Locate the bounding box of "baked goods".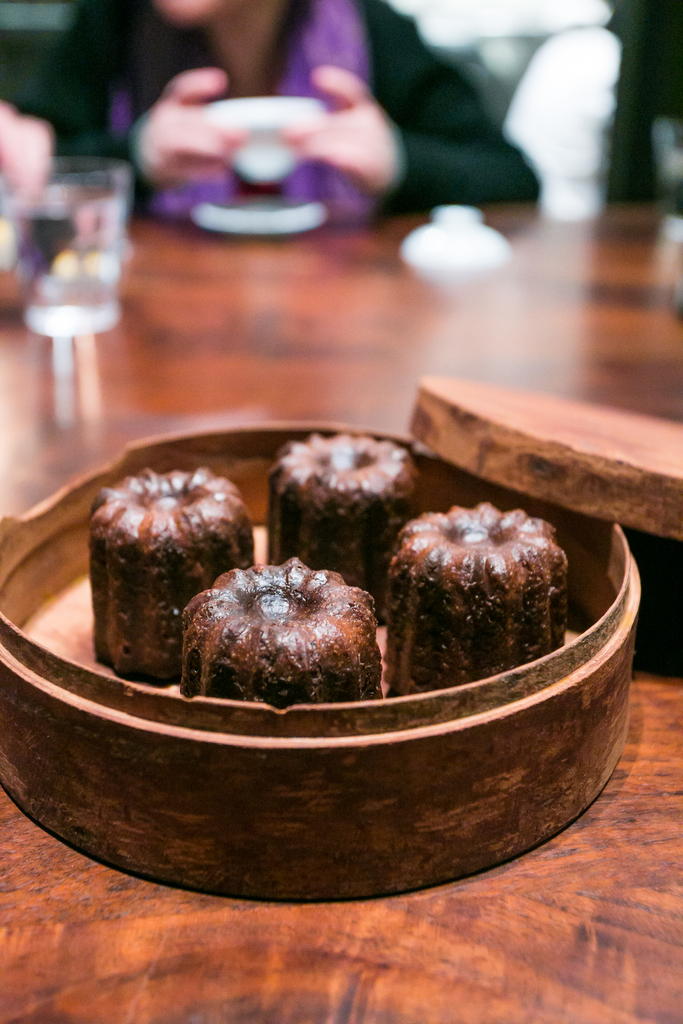
Bounding box: region(88, 463, 259, 678).
